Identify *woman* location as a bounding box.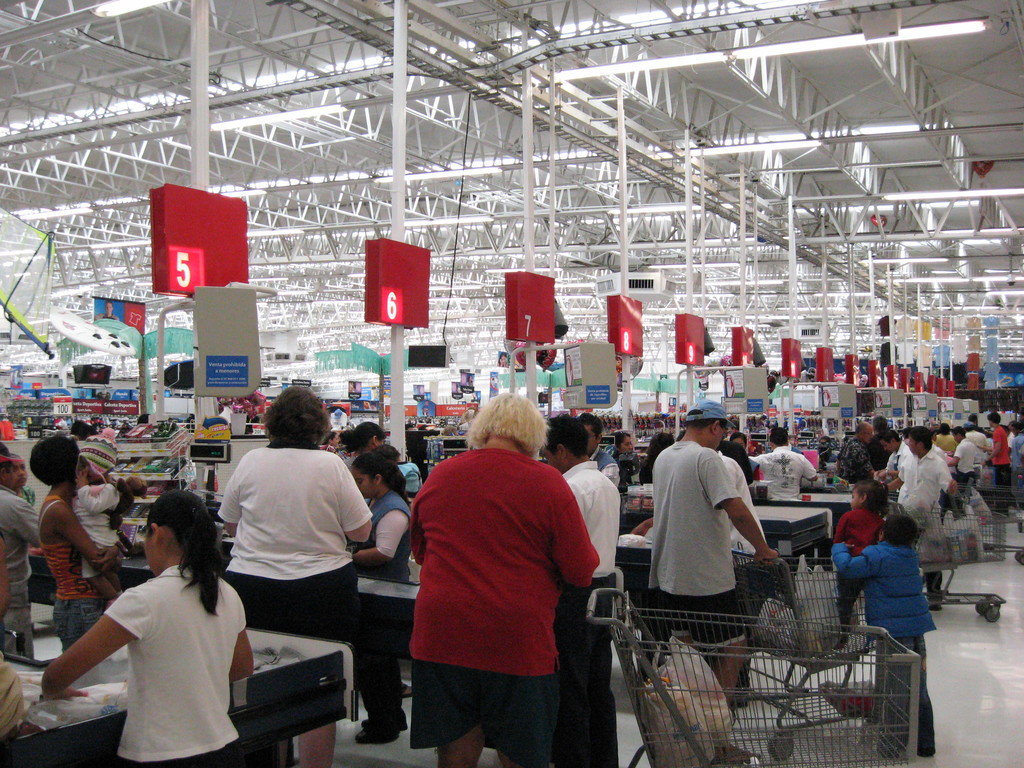
{"x1": 465, "y1": 372, "x2": 474, "y2": 386}.
